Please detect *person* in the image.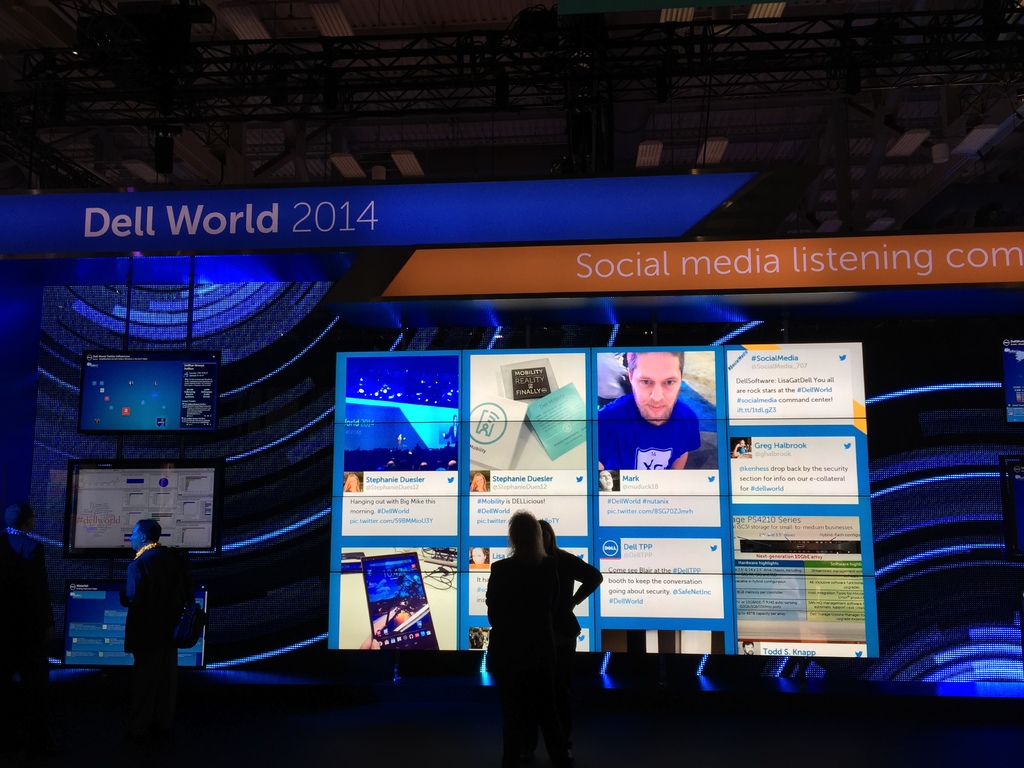
rect(468, 548, 491, 572).
